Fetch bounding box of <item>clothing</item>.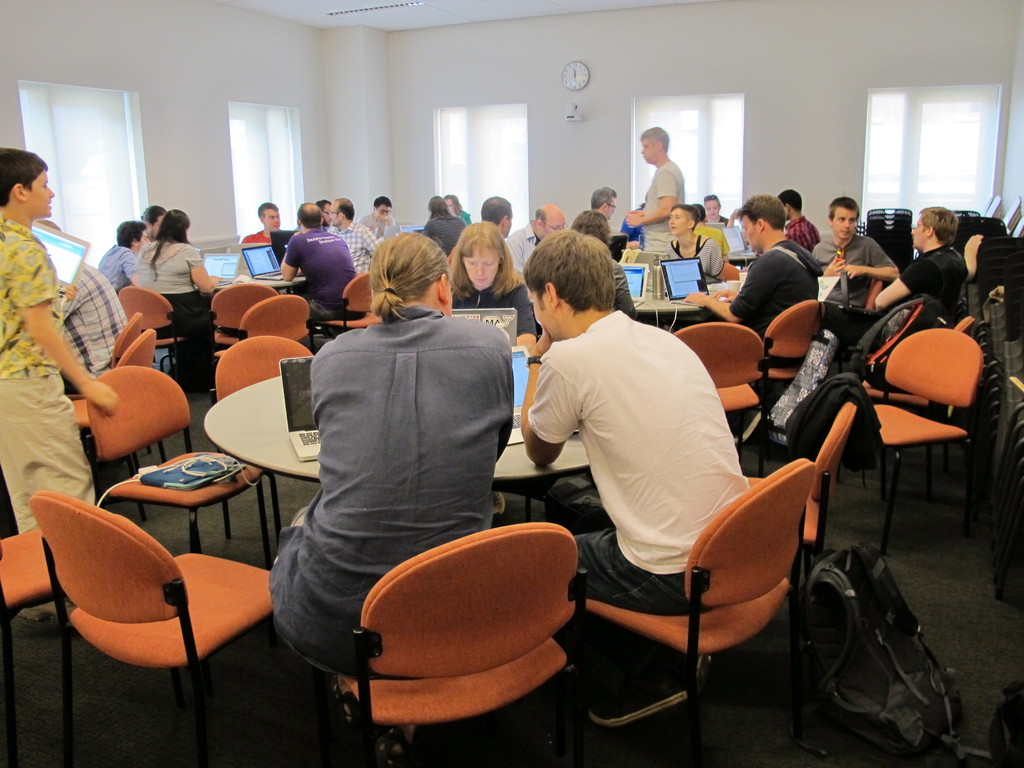
Bbox: <box>424,216,470,256</box>.
